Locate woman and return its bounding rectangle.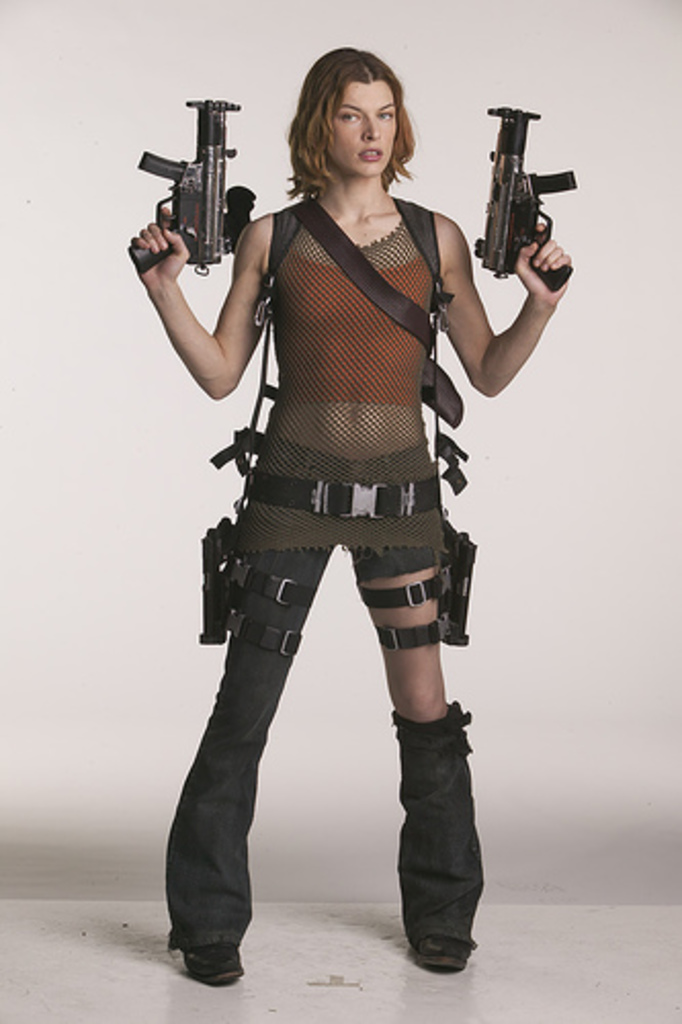
left=123, top=37, right=590, bottom=997.
